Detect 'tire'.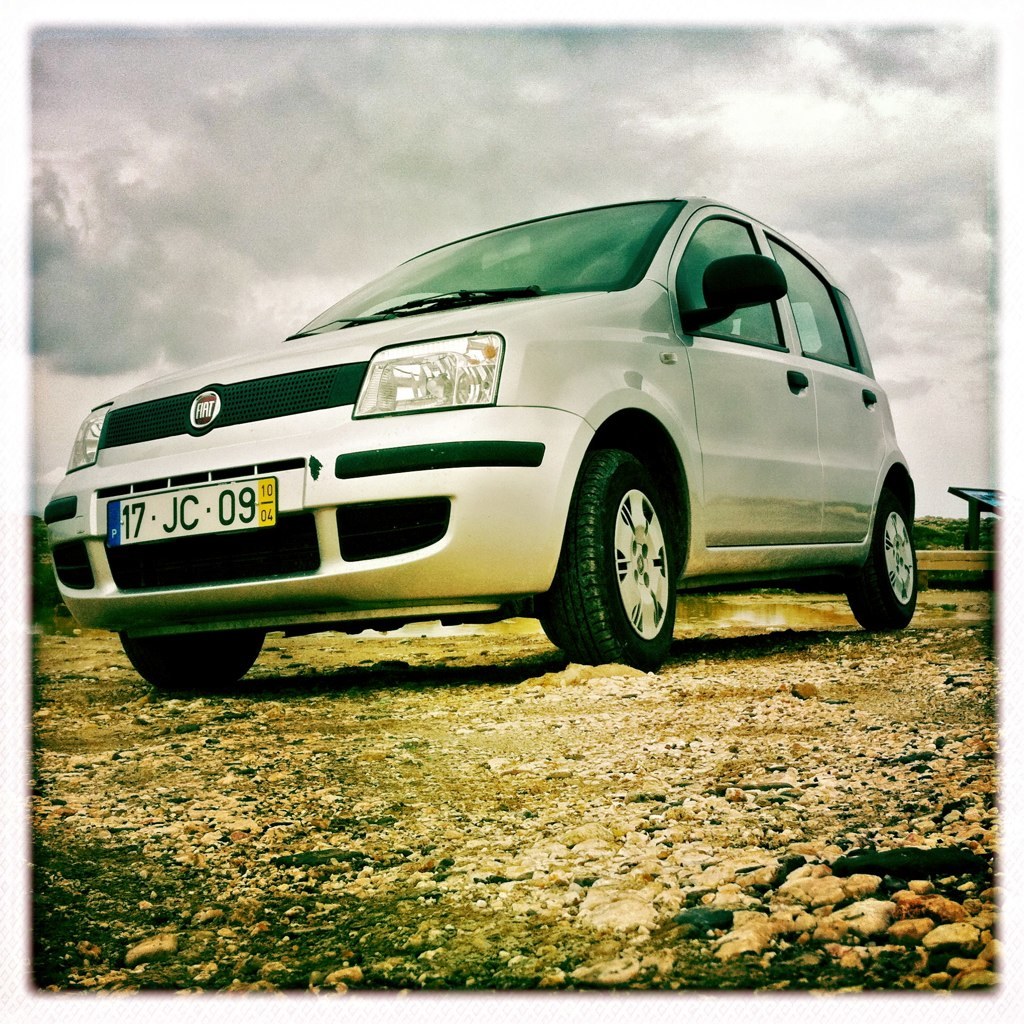
Detected at (left=120, top=633, right=266, bottom=695).
